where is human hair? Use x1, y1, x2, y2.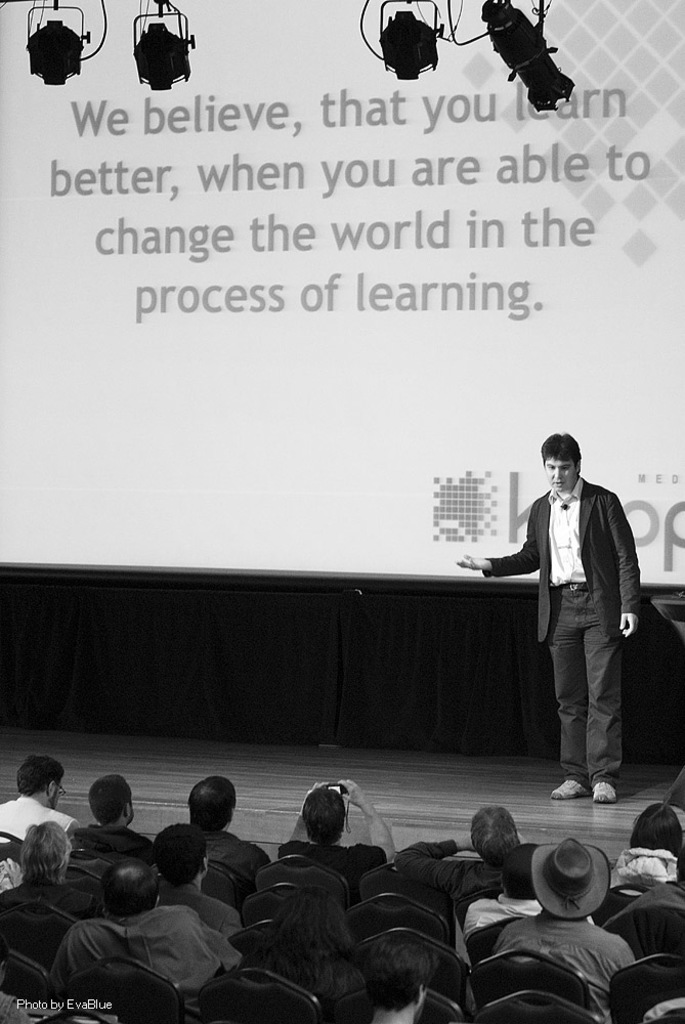
543, 433, 584, 471.
